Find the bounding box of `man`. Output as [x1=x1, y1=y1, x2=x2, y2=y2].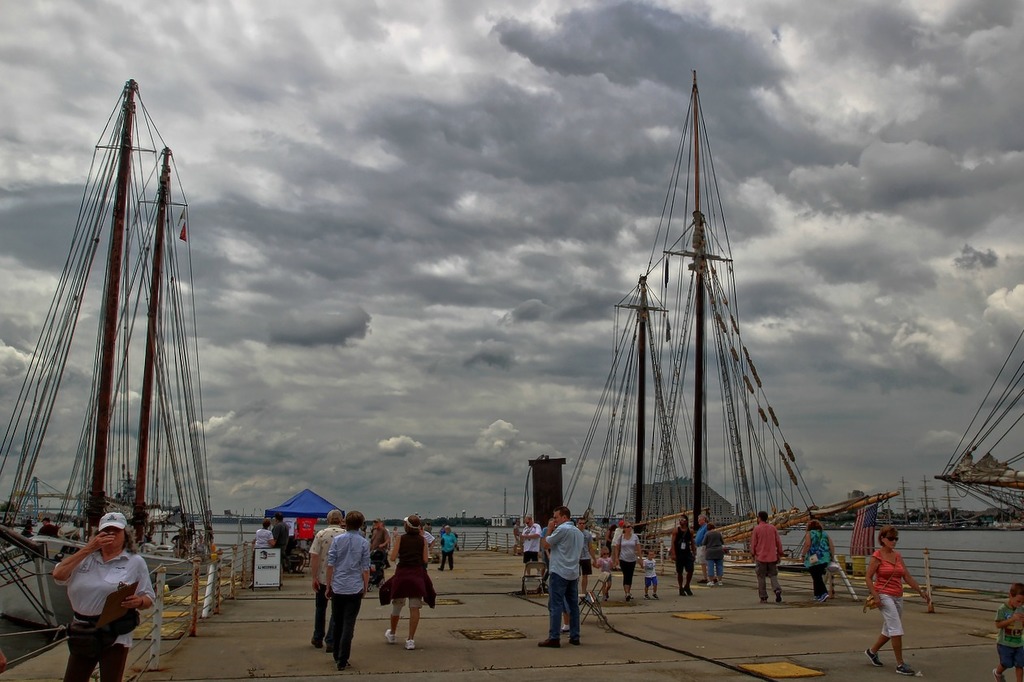
[x1=40, y1=513, x2=60, y2=536].
